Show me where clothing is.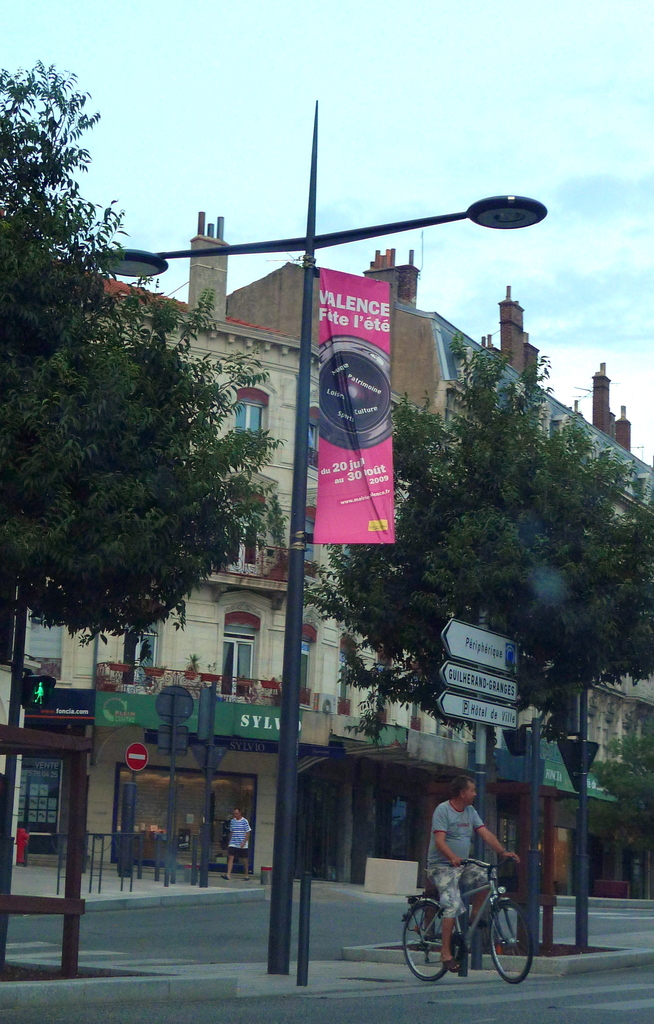
clothing is at {"x1": 229, "y1": 820, "x2": 250, "y2": 858}.
